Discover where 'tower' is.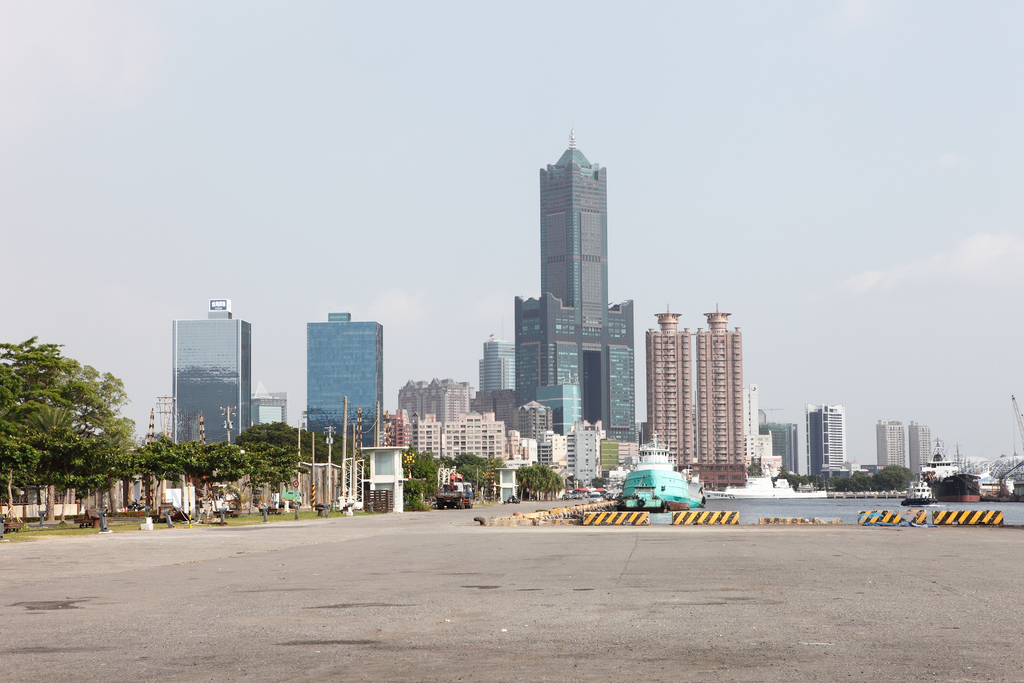
Discovered at box(908, 424, 929, 472).
